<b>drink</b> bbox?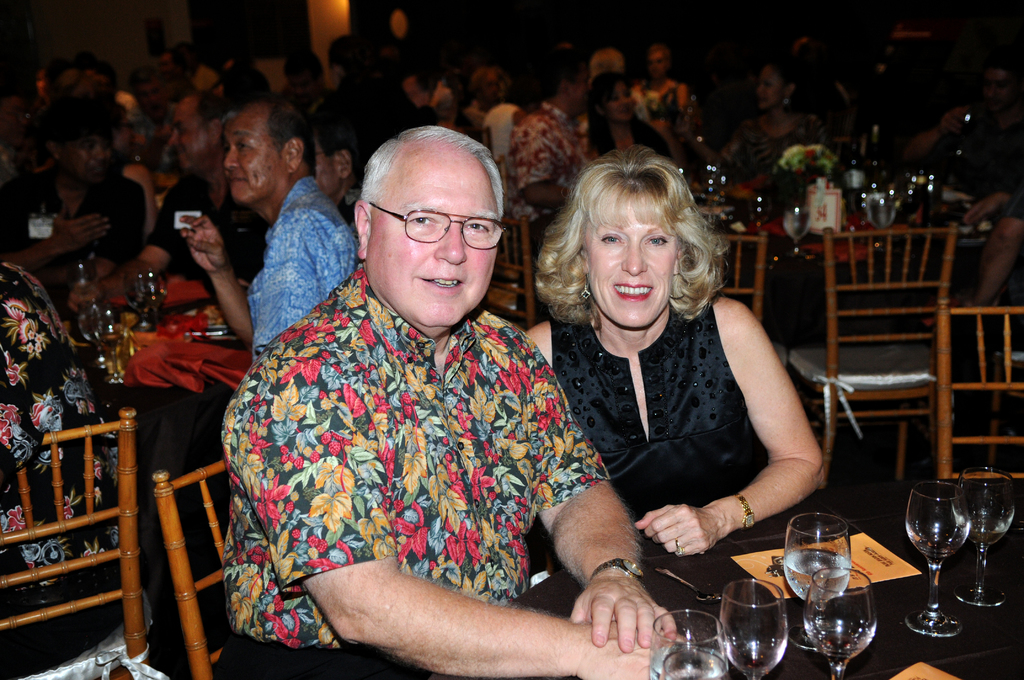
pyautogui.locateOnScreen(783, 211, 814, 240)
